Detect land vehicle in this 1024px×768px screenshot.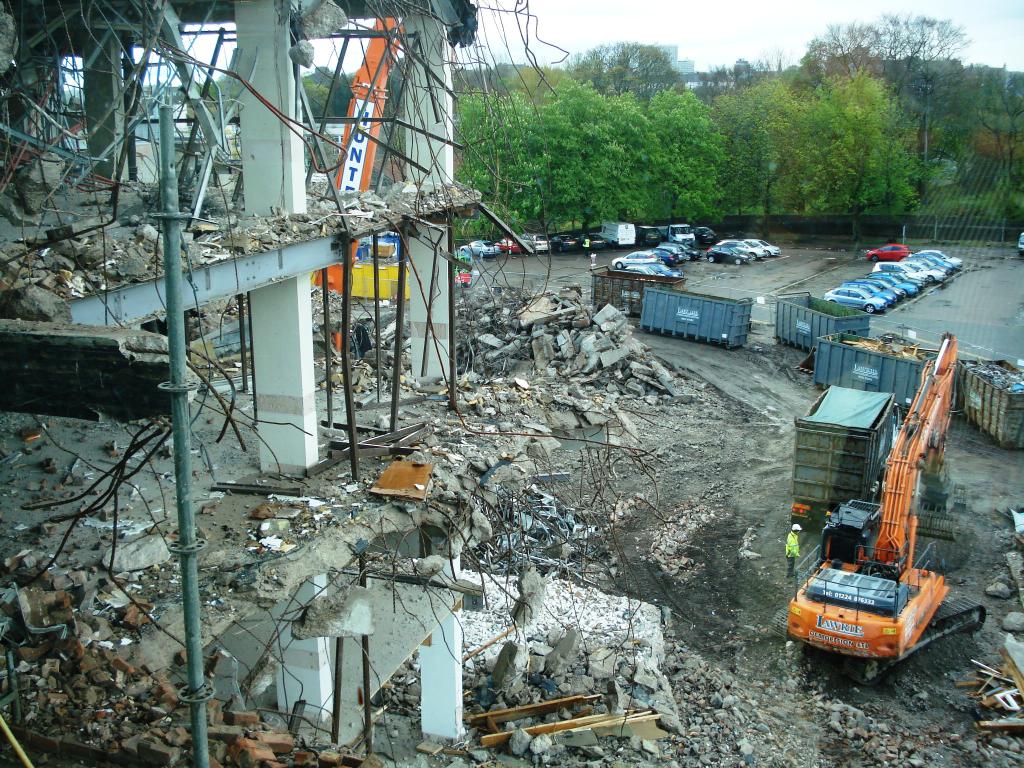
Detection: bbox(611, 247, 664, 269).
